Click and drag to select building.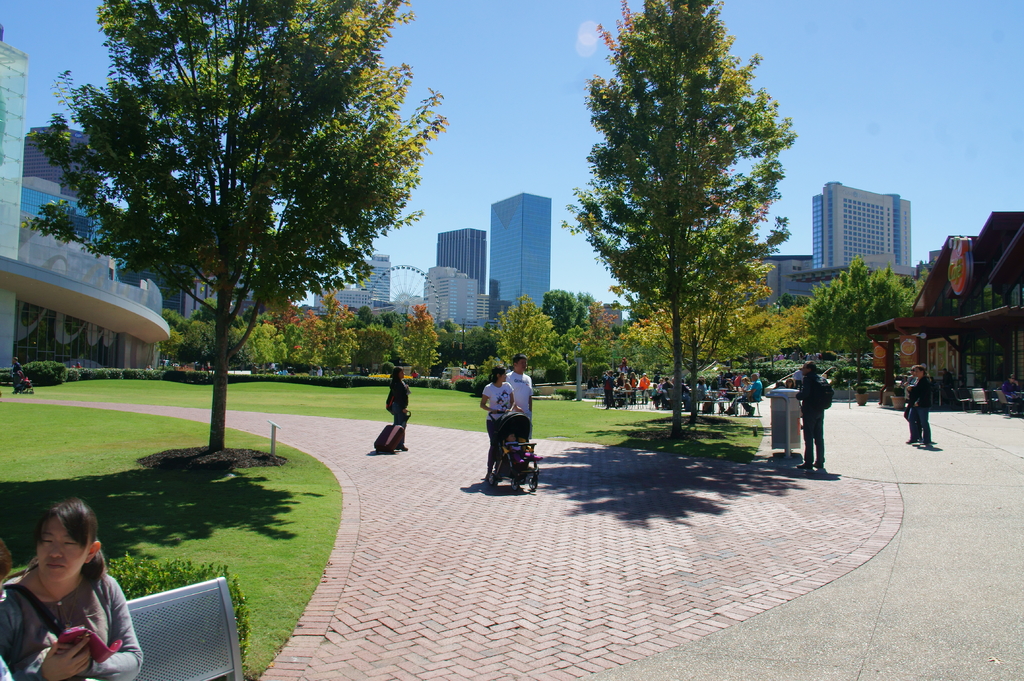
Selection: [811,177,911,269].
